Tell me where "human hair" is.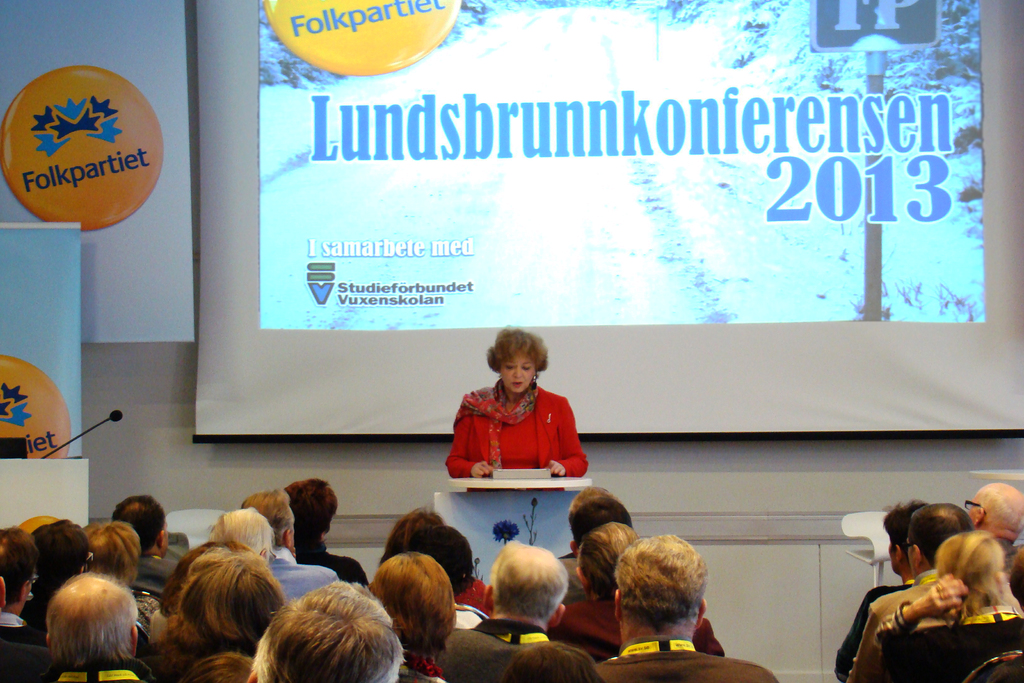
"human hair" is at bbox(45, 570, 134, 670).
